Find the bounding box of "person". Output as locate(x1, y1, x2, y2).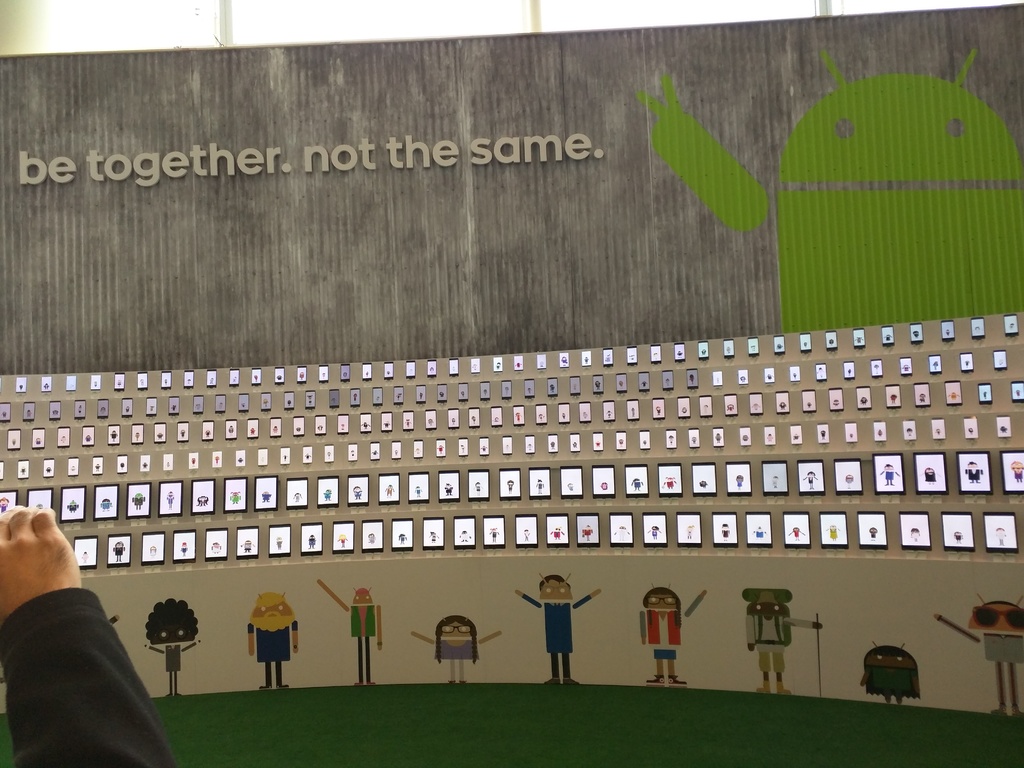
locate(516, 572, 584, 686).
